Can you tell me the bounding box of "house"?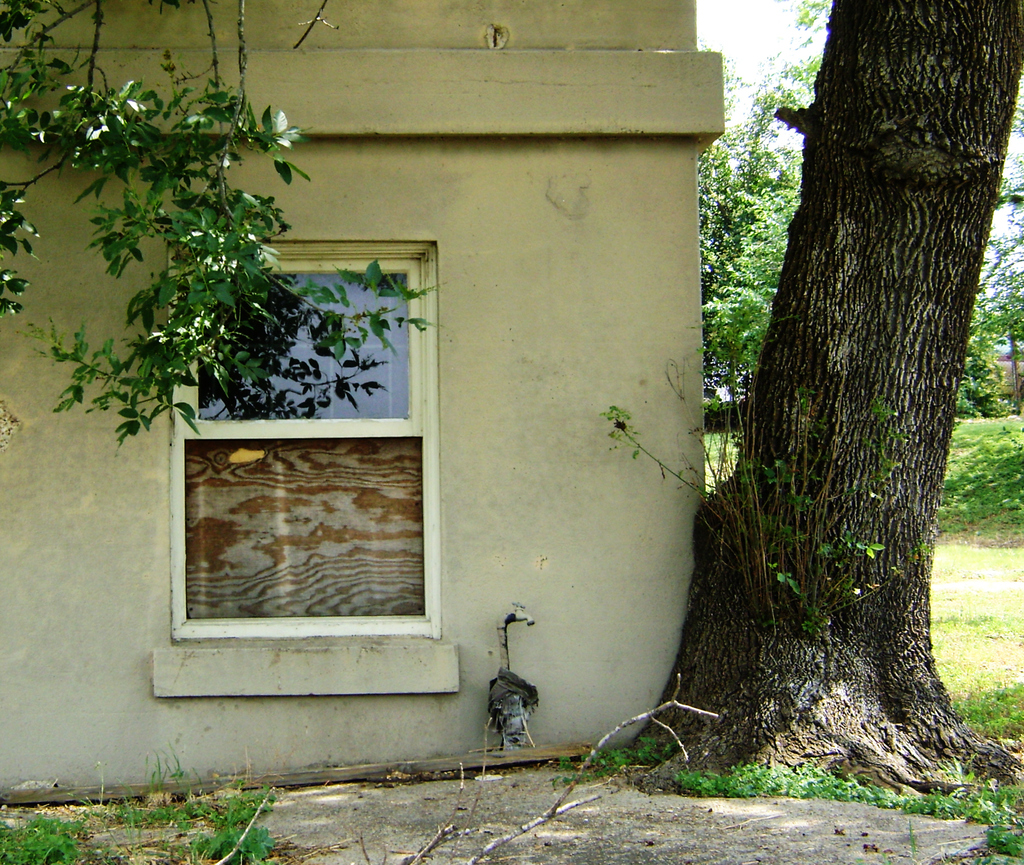
crop(0, 0, 734, 798).
